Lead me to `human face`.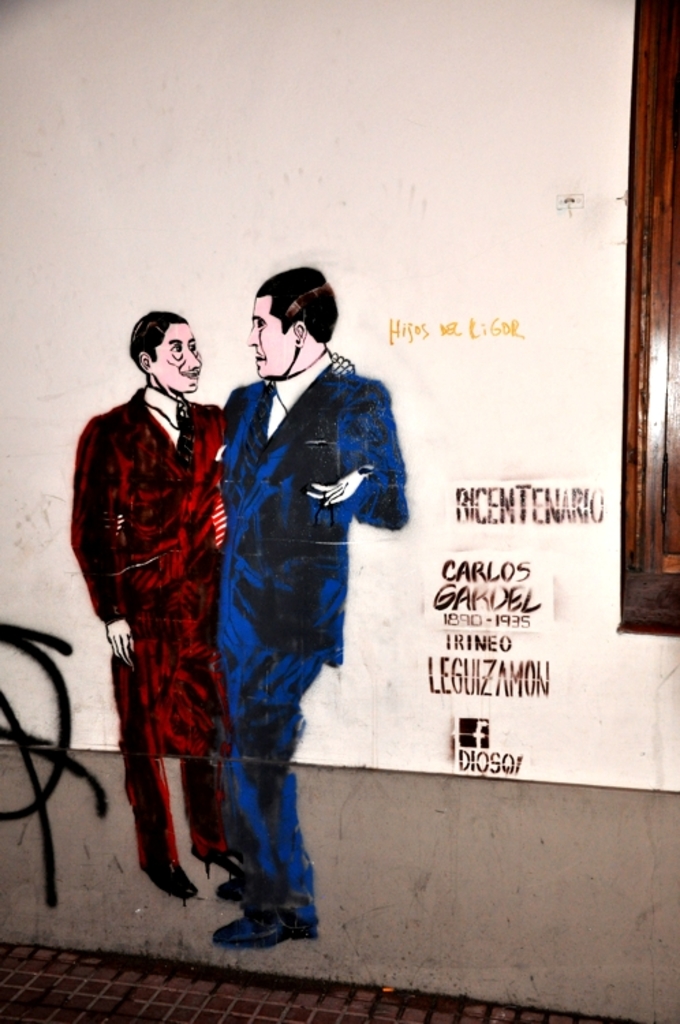
Lead to crop(249, 295, 291, 382).
